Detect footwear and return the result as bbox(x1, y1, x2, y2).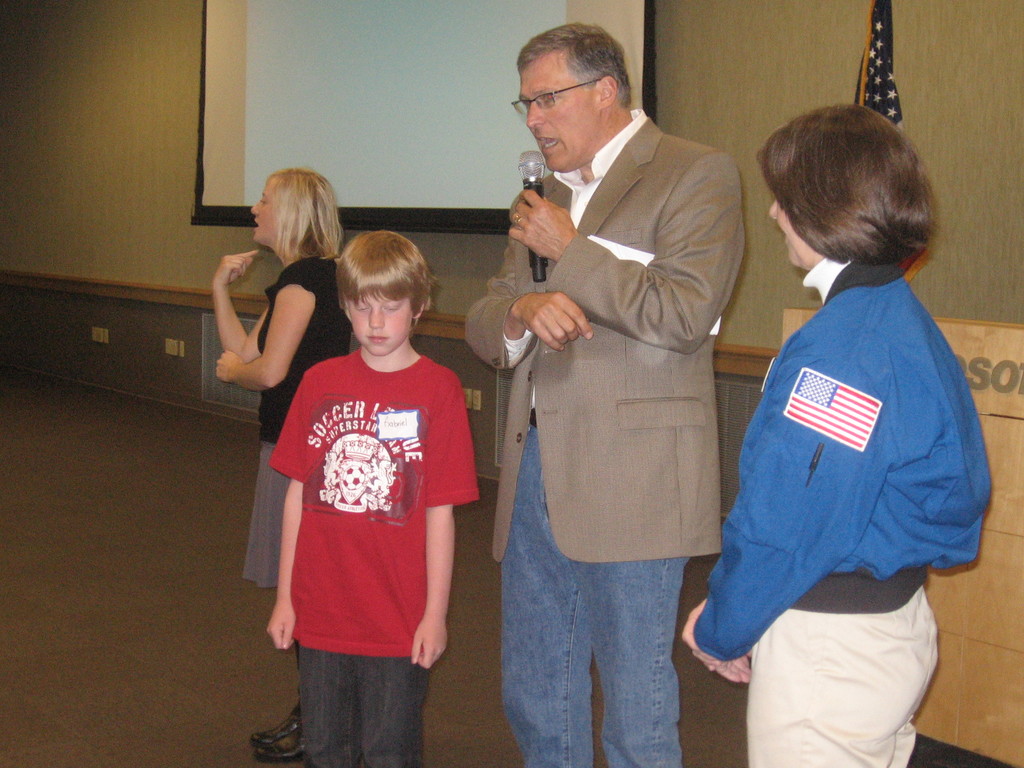
bbox(252, 710, 304, 762).
